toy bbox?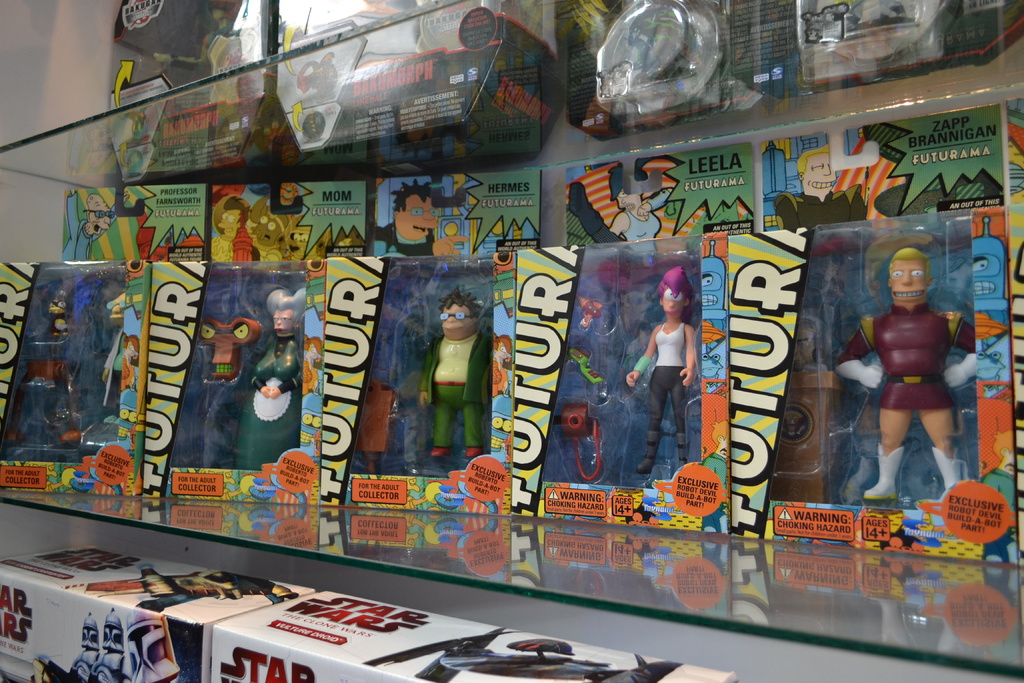
{"x1": 833, "y1": 245, "x2": 1007, "y2": 507}
